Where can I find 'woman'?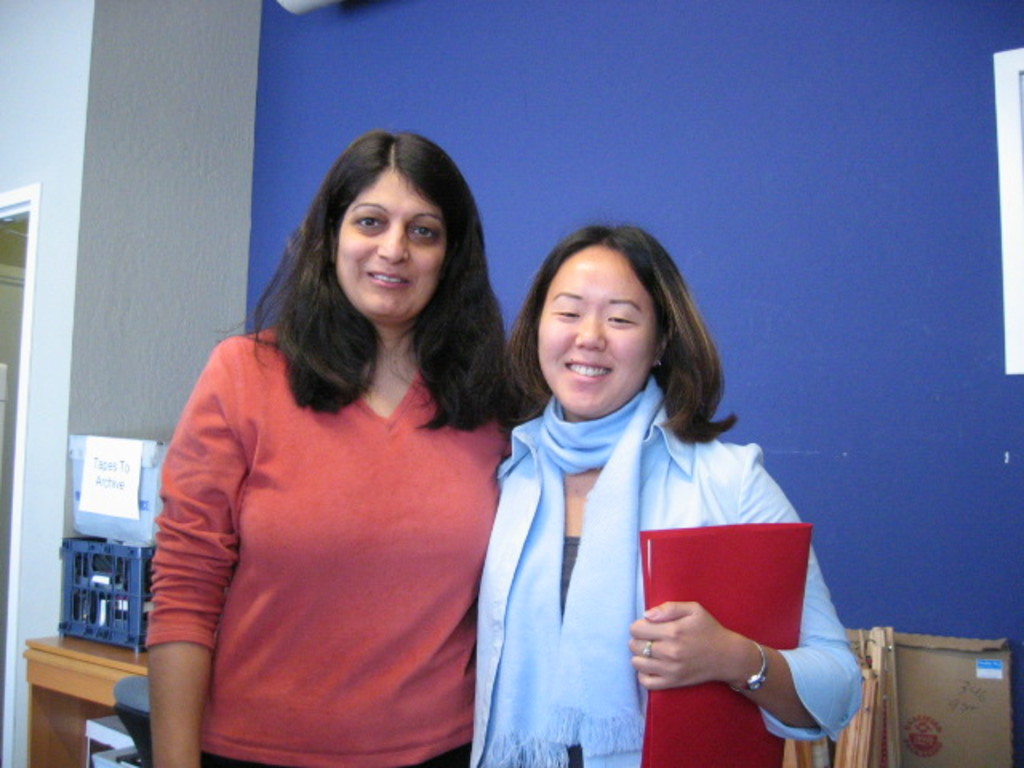
You can find it at (430, 205, 851, 744).
